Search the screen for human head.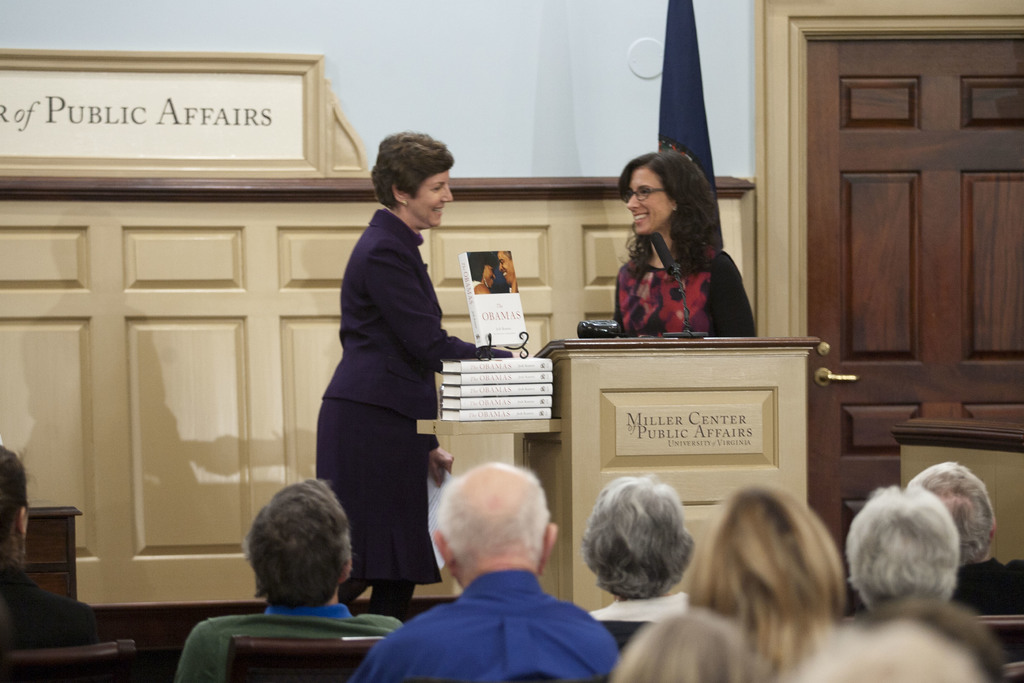
Found at x1=371 y1=128 x2=454 y2=231.
